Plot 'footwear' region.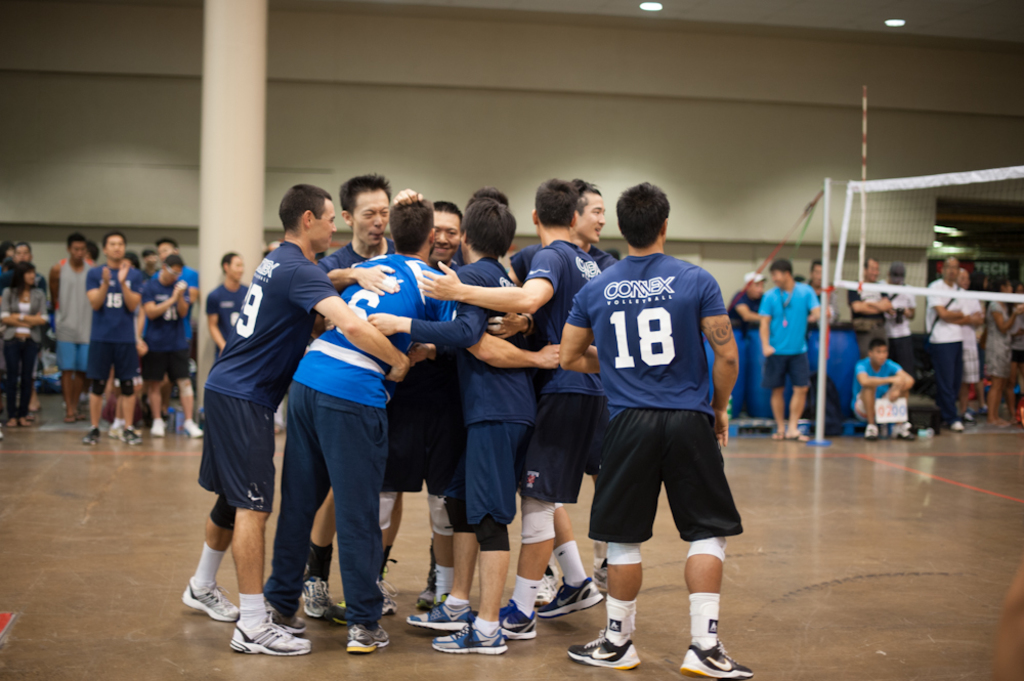
Plotted at box=[435, 578, 470, 607].
